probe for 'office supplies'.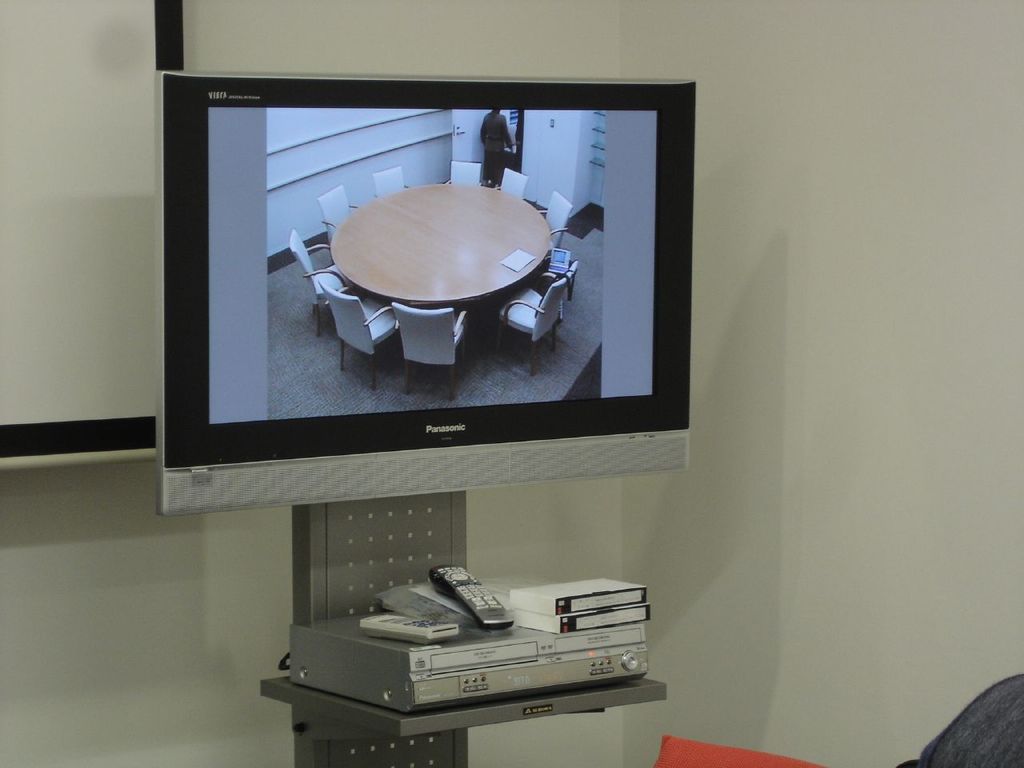
Probe result: <region>156, 70, 694, 517</region>.
